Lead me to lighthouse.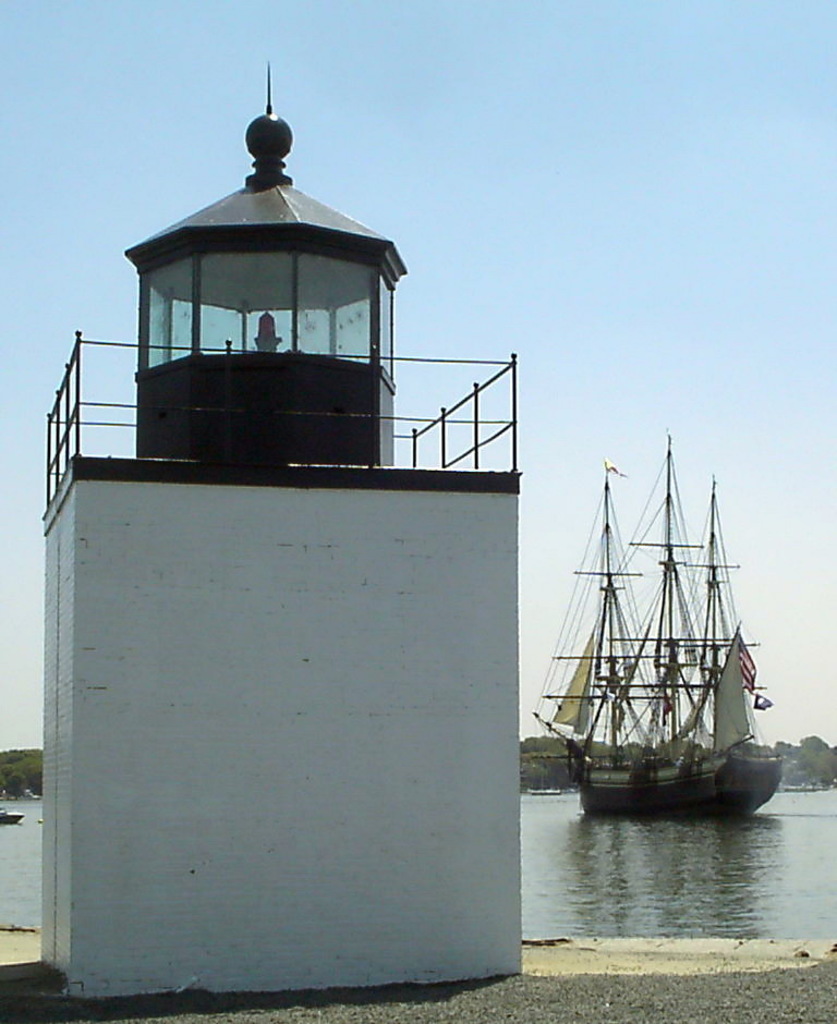
Lead to x1=38, y1=60, x2=520, y2=999.
